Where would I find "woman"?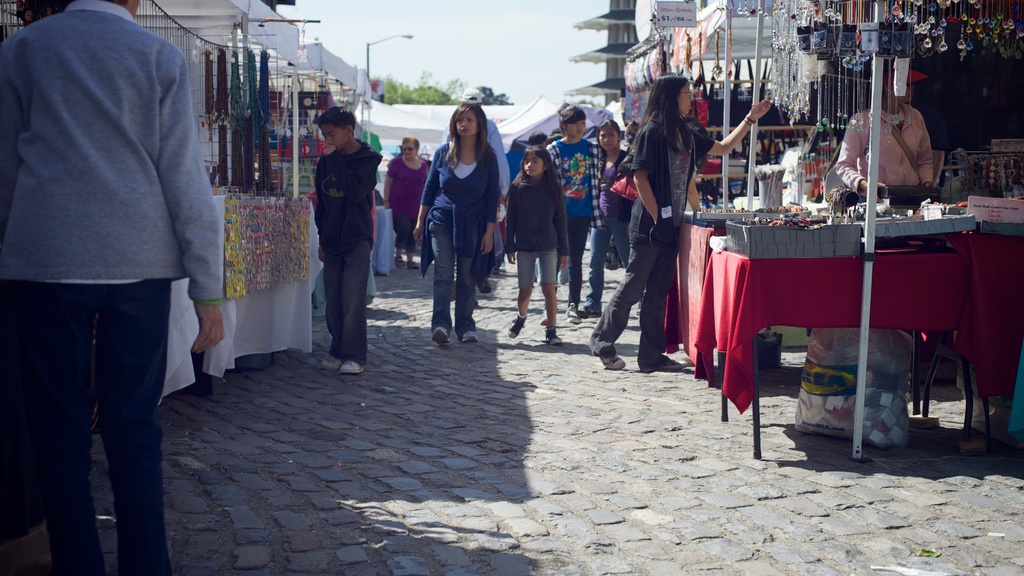
At bbox=(577, 115, 635, 319).
